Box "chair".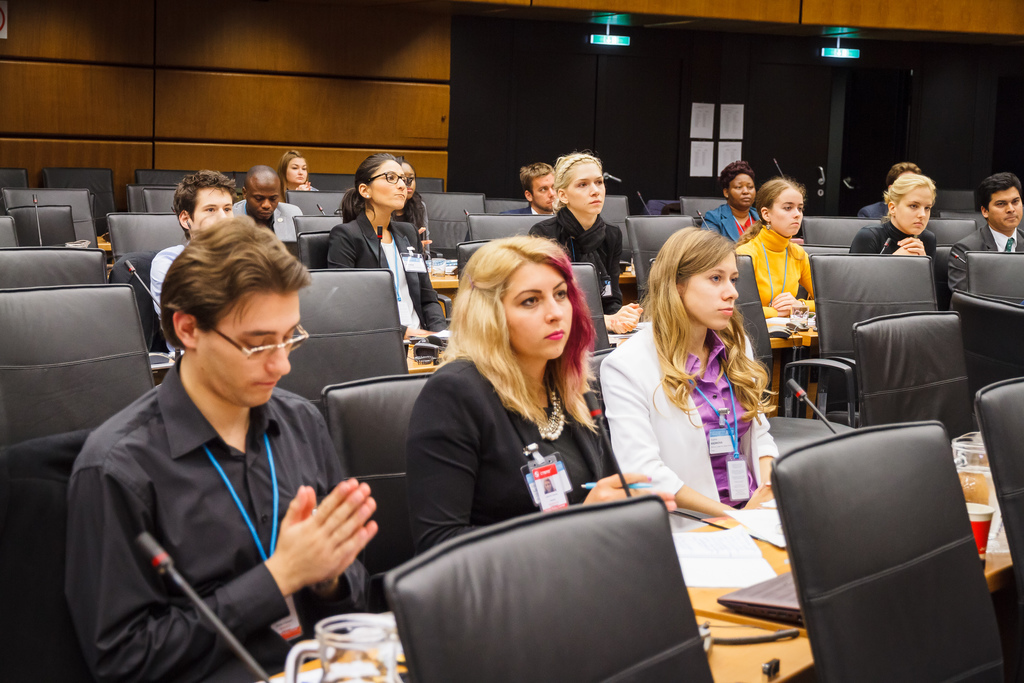
box=[626, 212, 694, 309].
